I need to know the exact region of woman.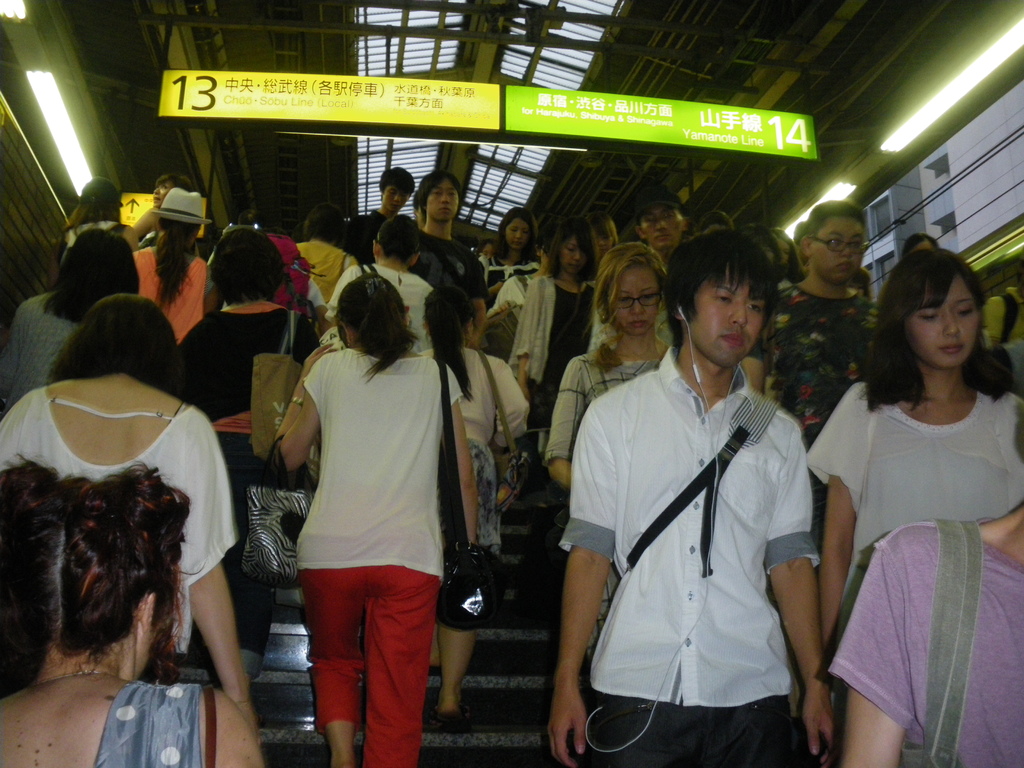
Region: box=[144, 187, 211, 358].
